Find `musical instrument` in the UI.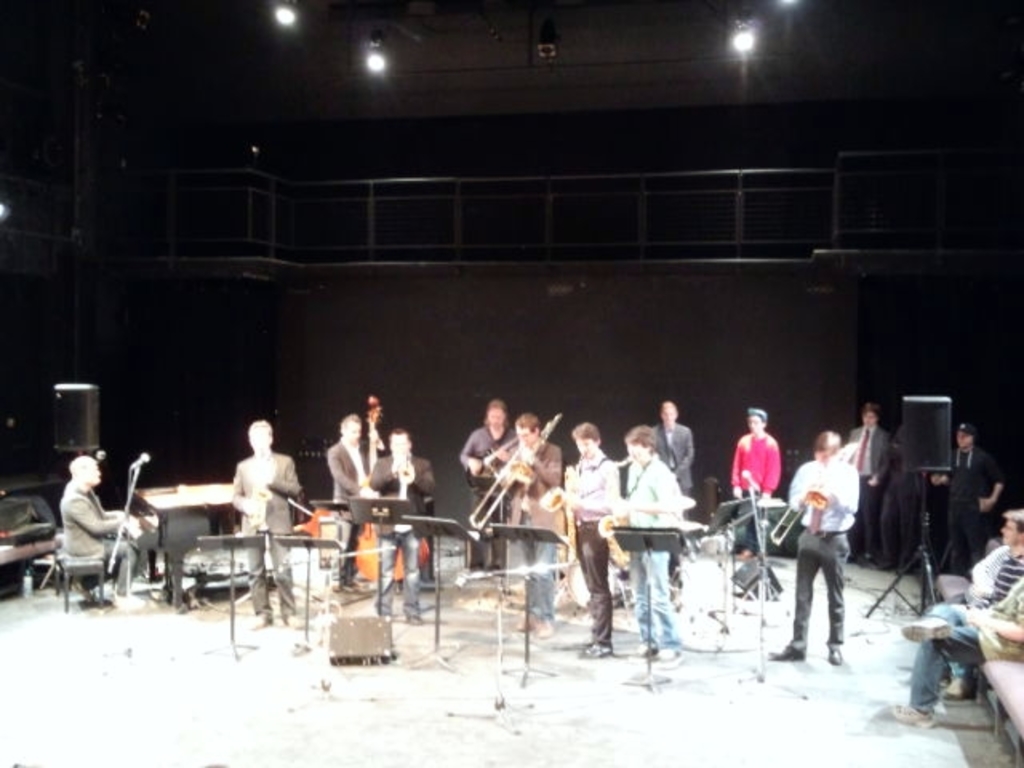
UI element at detection(464, 437, 518, 498).
